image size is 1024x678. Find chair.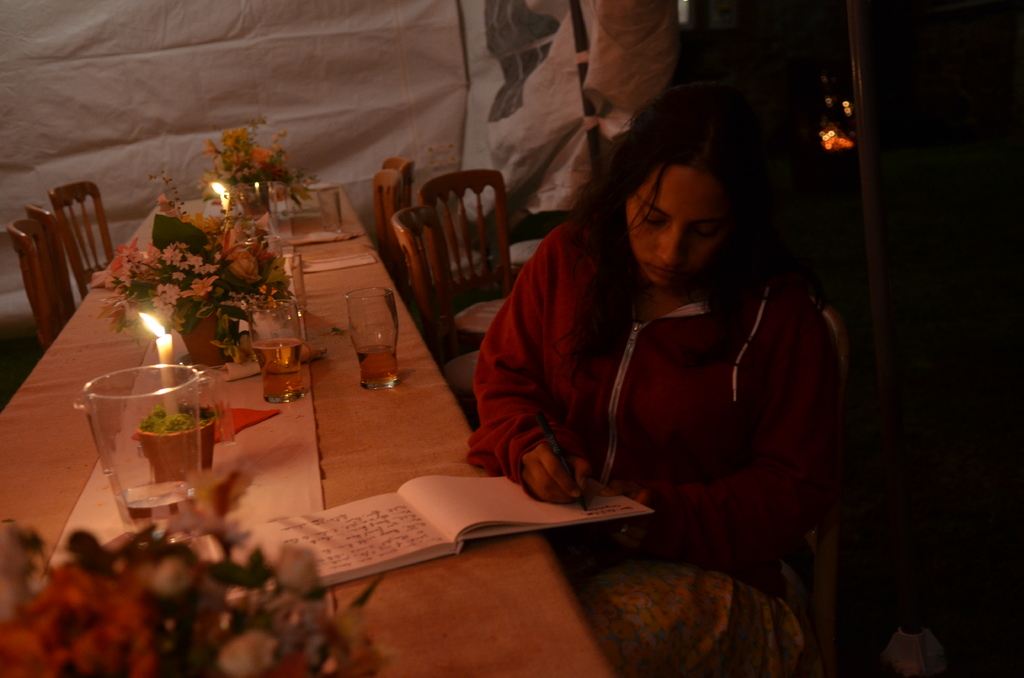
locate(21, 202, 92, 303).
